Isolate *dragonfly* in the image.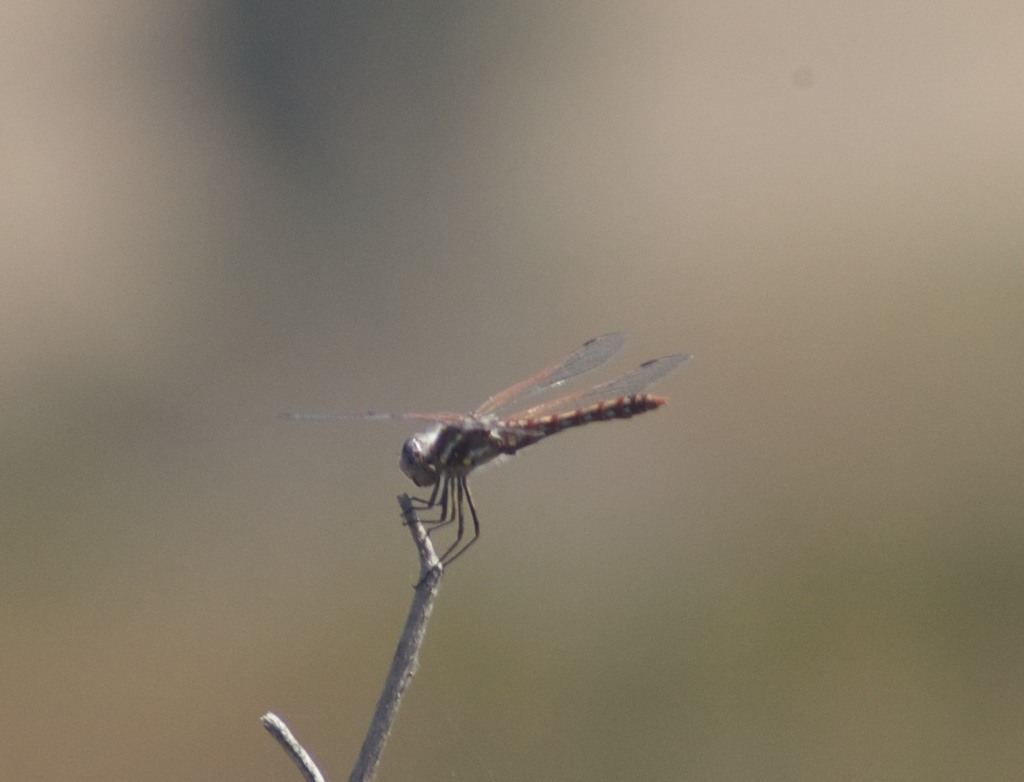
Isolated region: 272/335/696/592.
